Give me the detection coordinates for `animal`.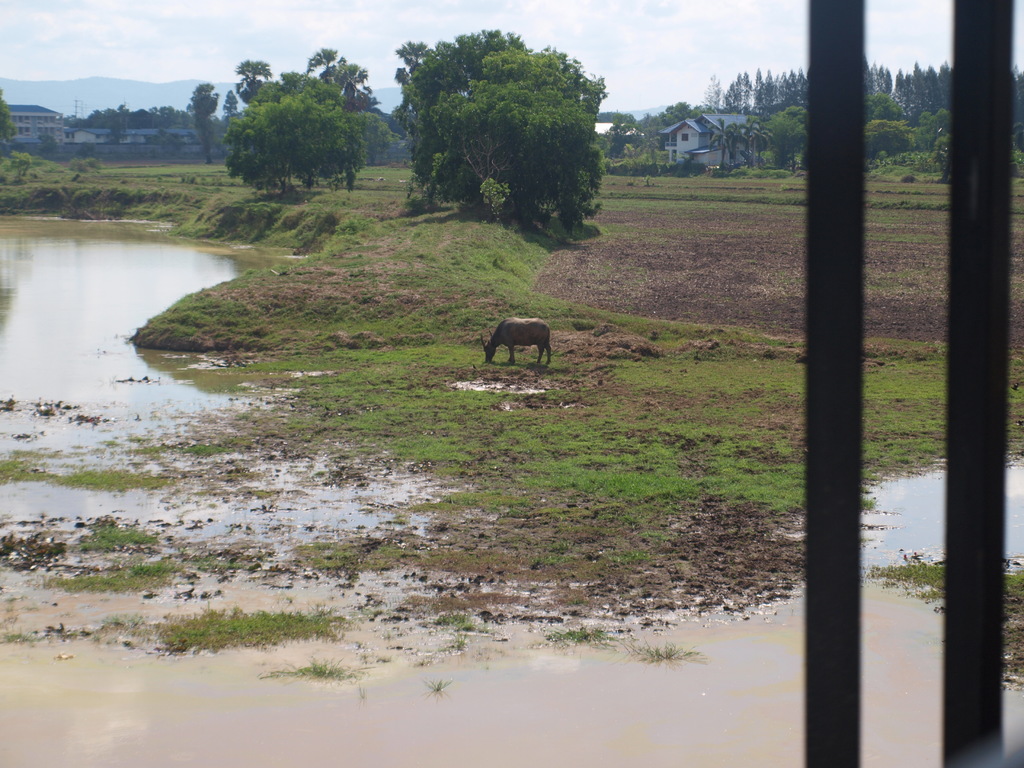
x1=478 y1=311 x2=556 y2=368.
